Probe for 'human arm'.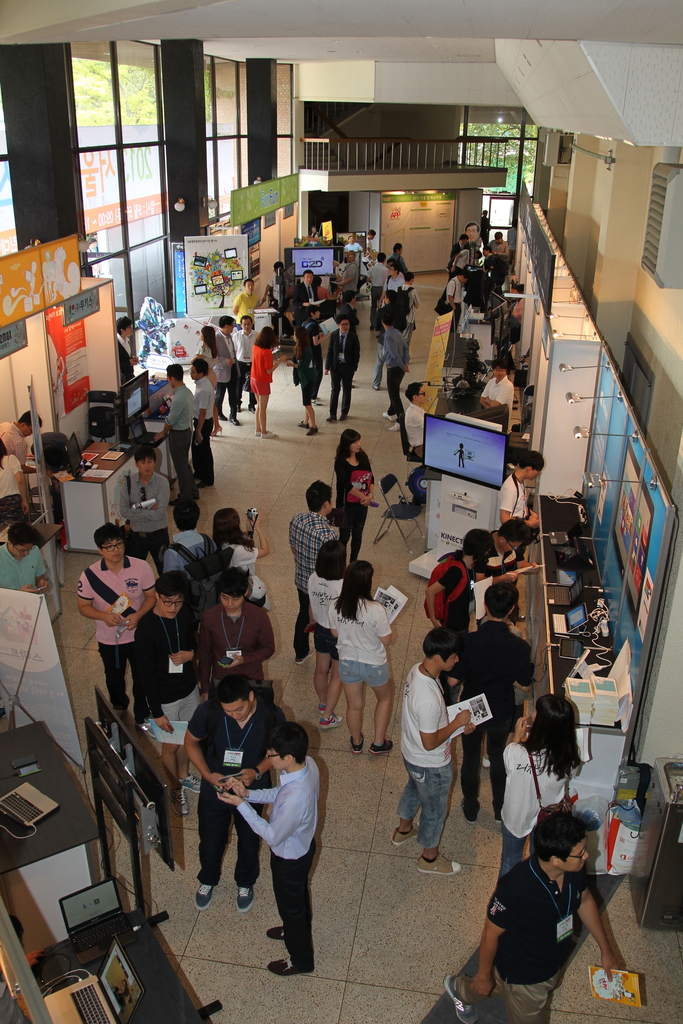
Probe result: pyautogui.locateOnScreen(513, 646, 541, 693).
